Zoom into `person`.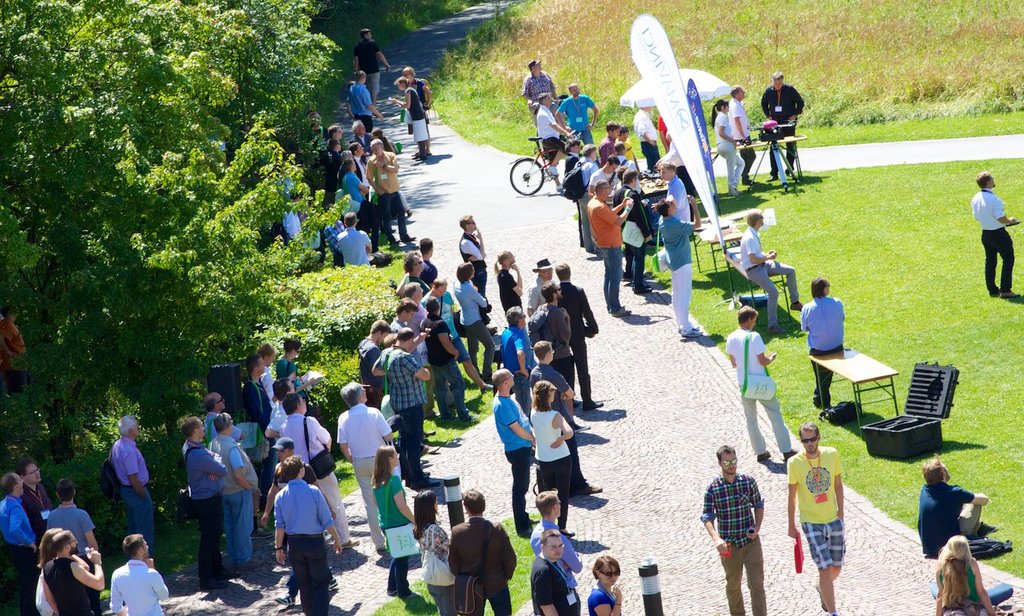
Zoom target: select_region(537, 96, 564, 179).
